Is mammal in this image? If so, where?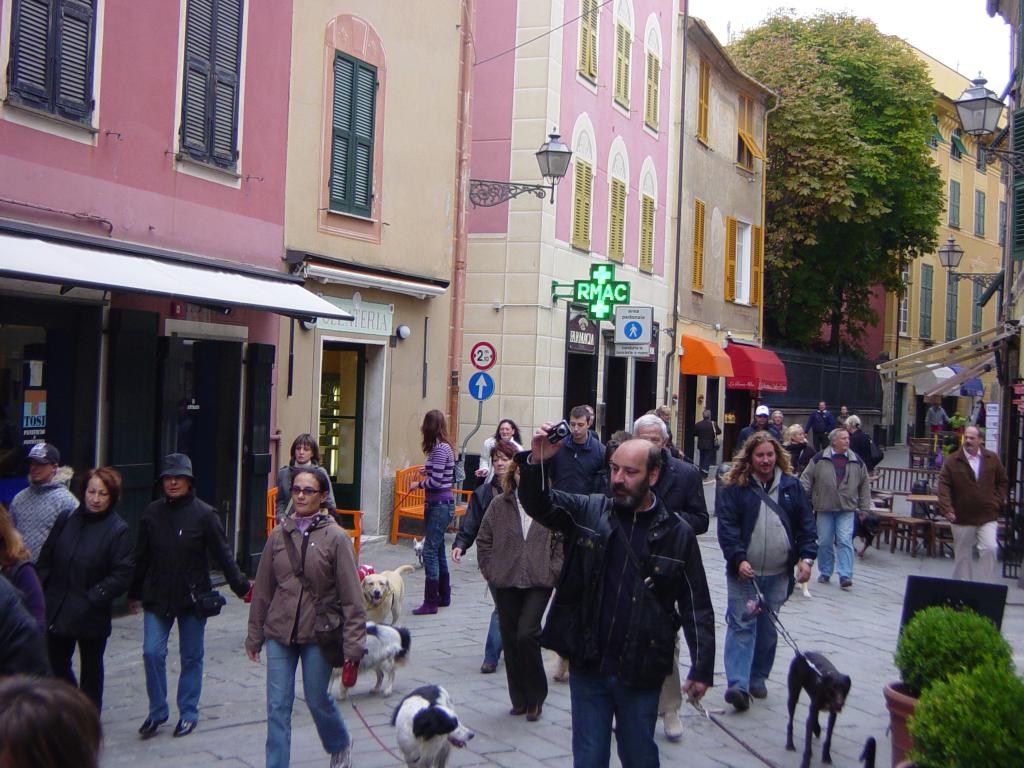
Yes, at [x1=0, y1=580, x2=52, y2=678].
